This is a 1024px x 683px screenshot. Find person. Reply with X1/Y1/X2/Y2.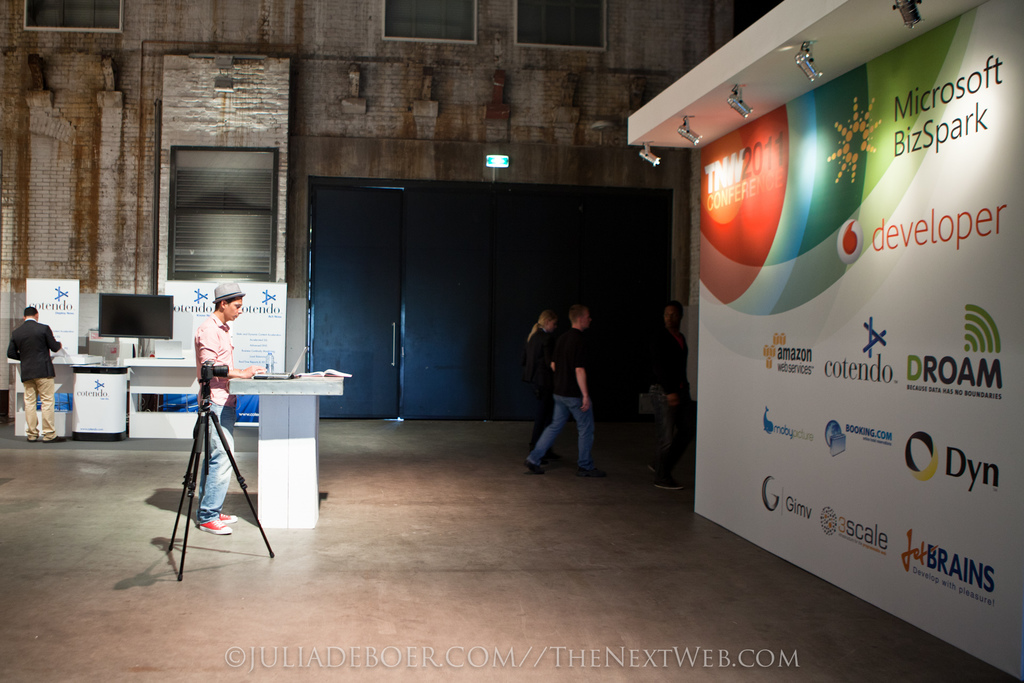
4/299/69/452.
